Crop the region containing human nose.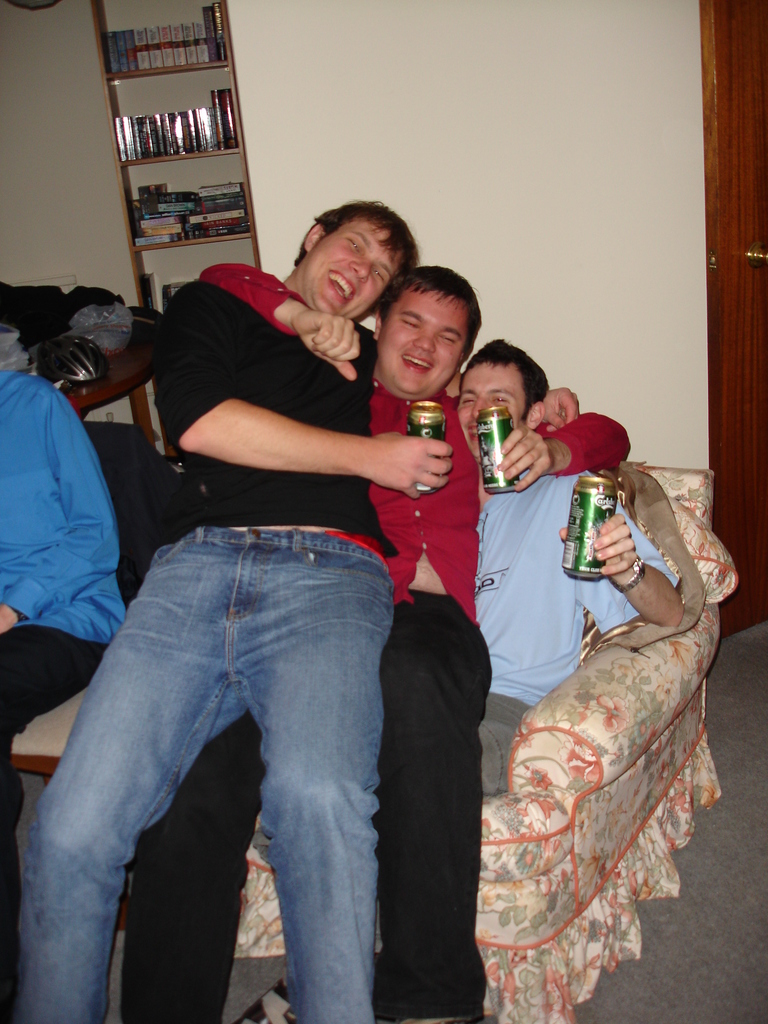
Crop region: [left=413, top=330, right=439, bottom=358].
